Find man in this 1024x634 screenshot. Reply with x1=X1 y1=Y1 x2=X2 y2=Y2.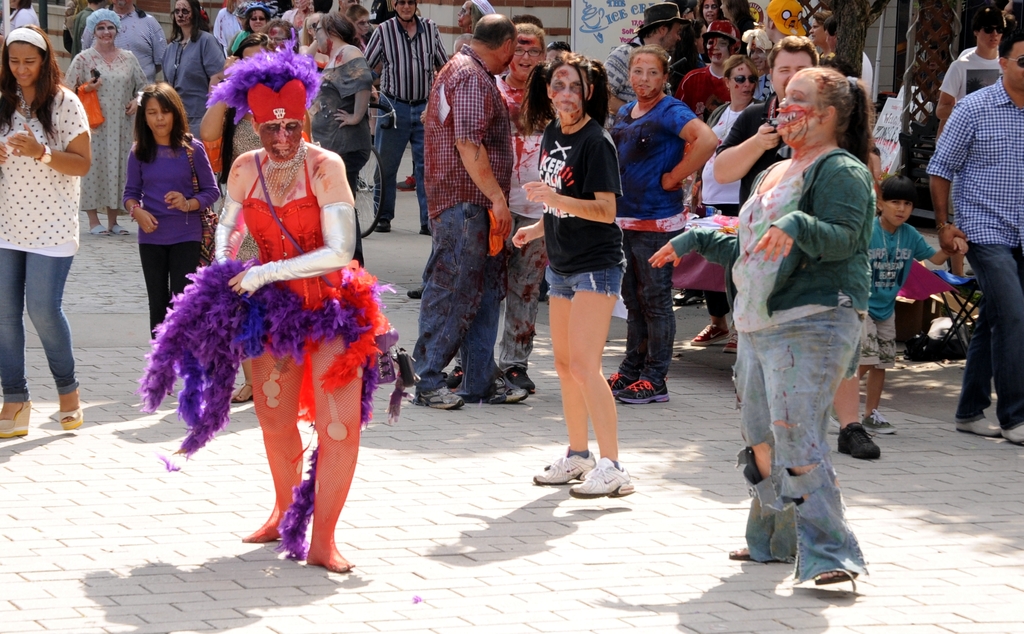
x1=927 y1=19 x2=1023 y2=443.
